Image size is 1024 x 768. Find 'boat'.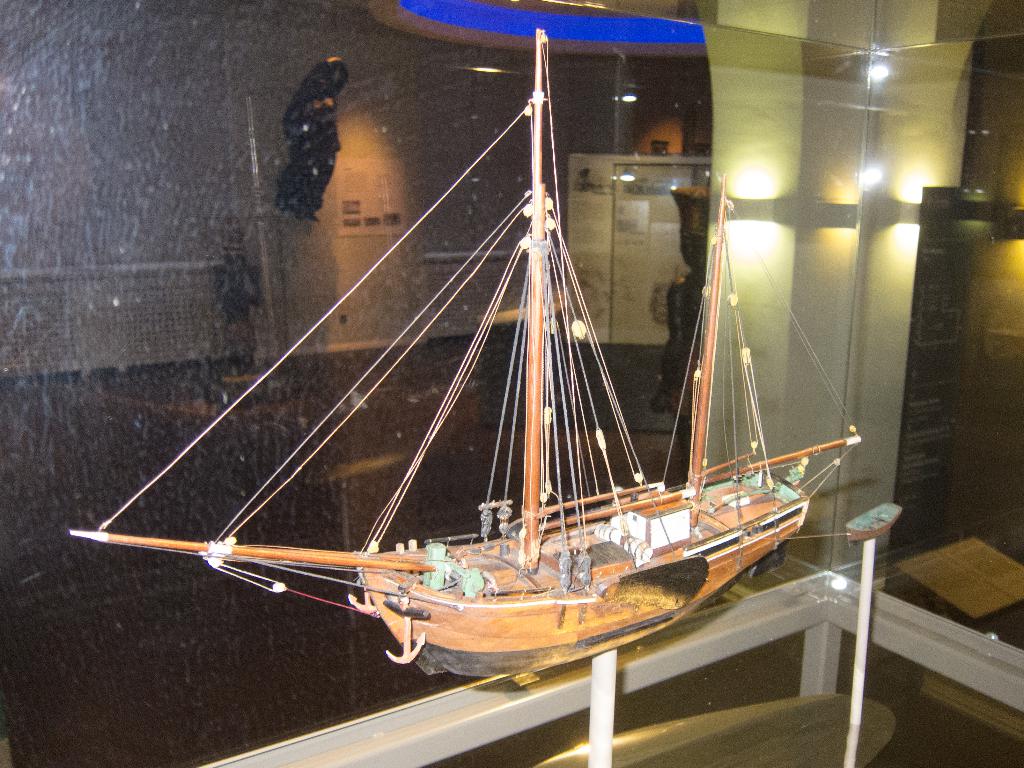
rect(47, 65, 882, 714).
